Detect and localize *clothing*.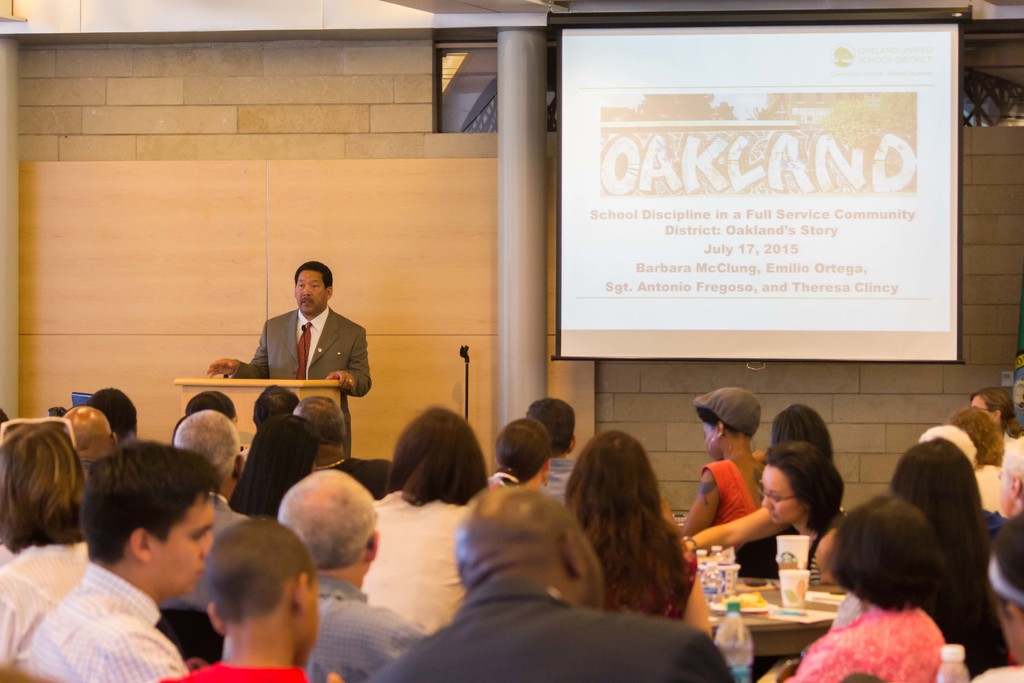
Localized at <box>228,305,372,460</box>.
